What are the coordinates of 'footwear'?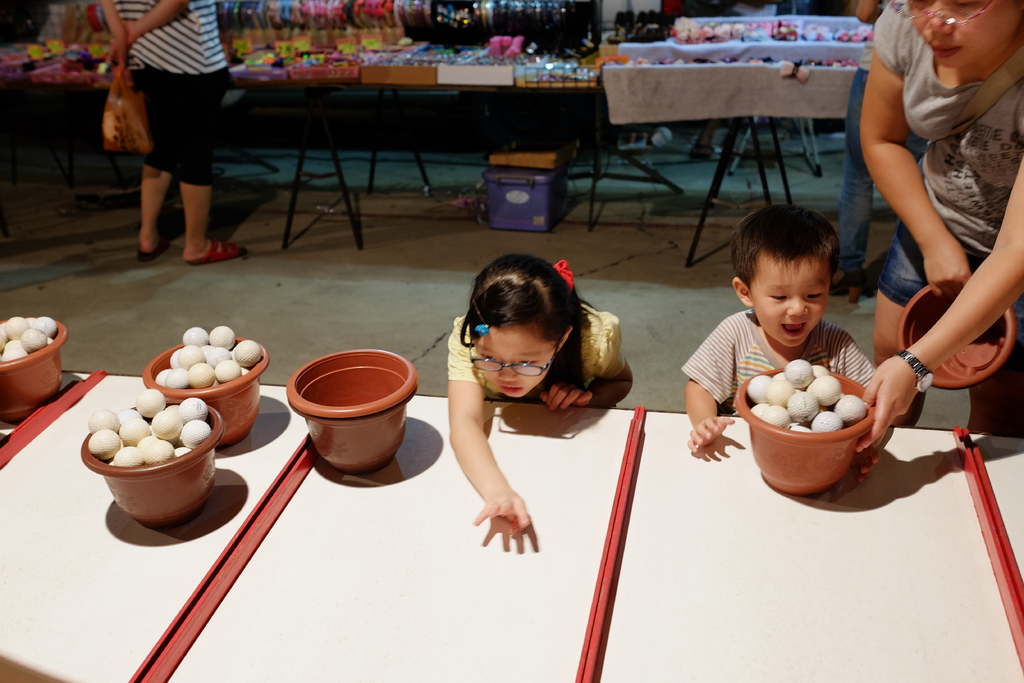
<box>136,233,170,261</box>.
